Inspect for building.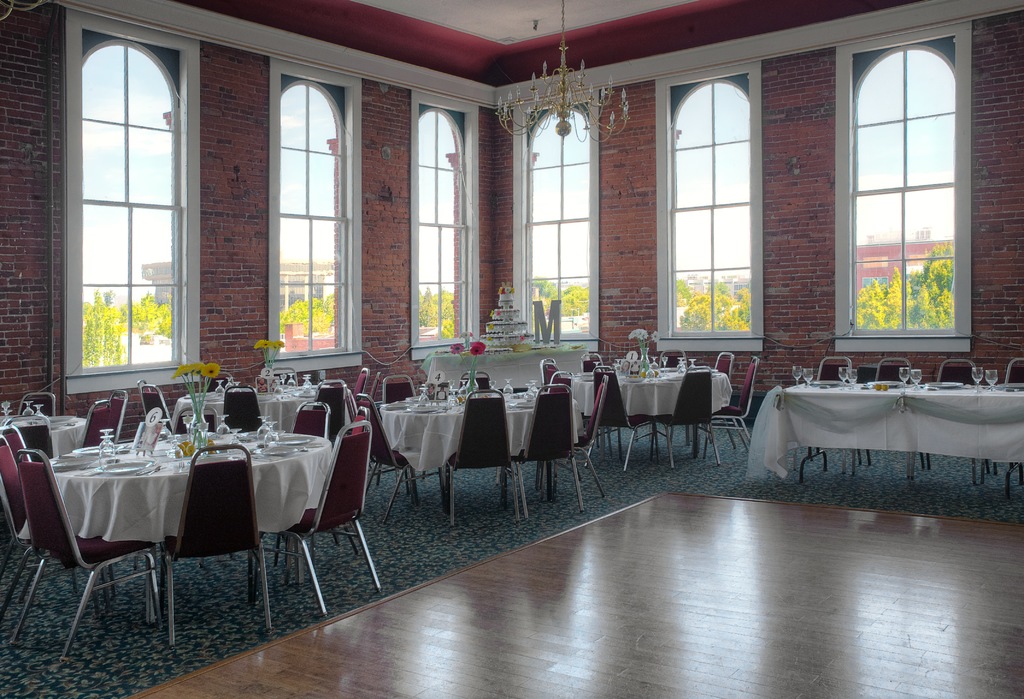
Inspection: <bbox>0, 0, 1023, 698</bbox>.
